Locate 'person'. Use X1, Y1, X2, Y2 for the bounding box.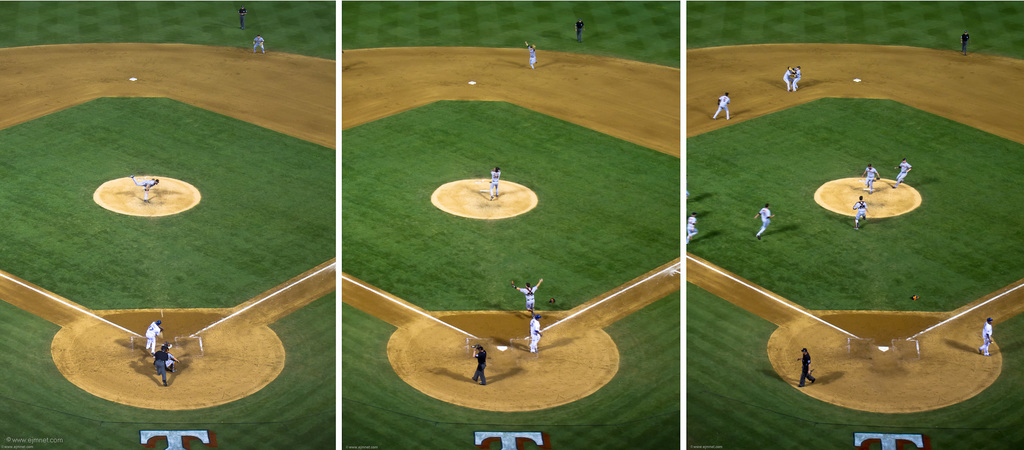
518, 38, 536, 72.
